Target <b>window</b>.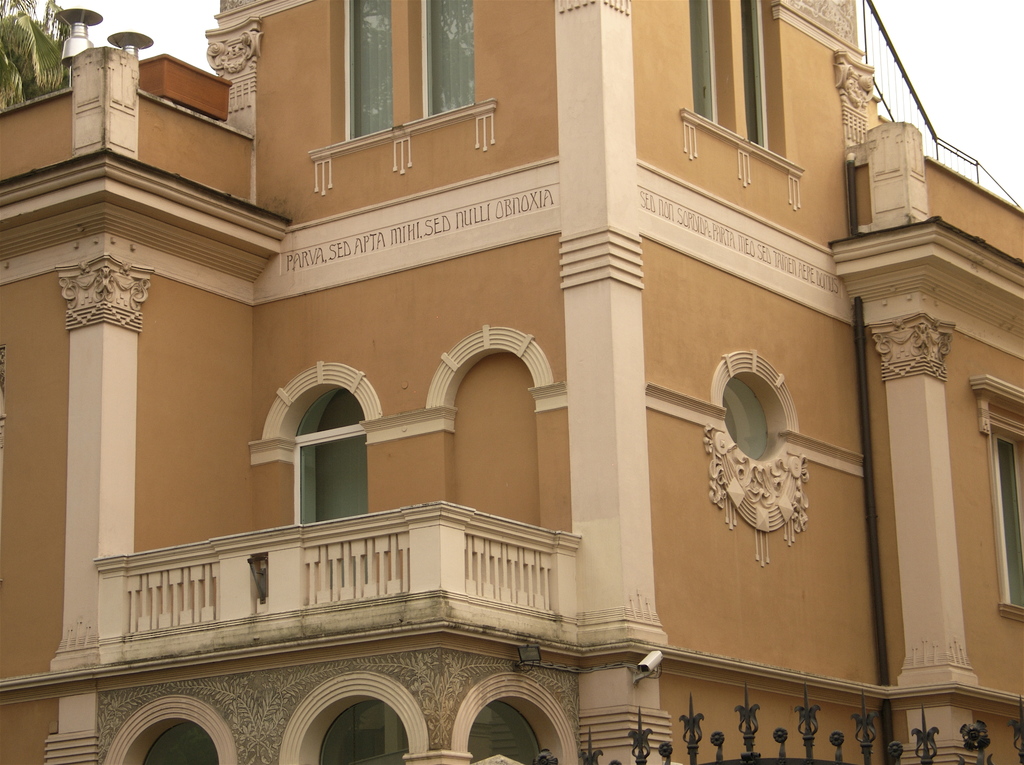
Target region: {"x1": 685, "y1": 4, "x2": 708, "y2": 124}.
